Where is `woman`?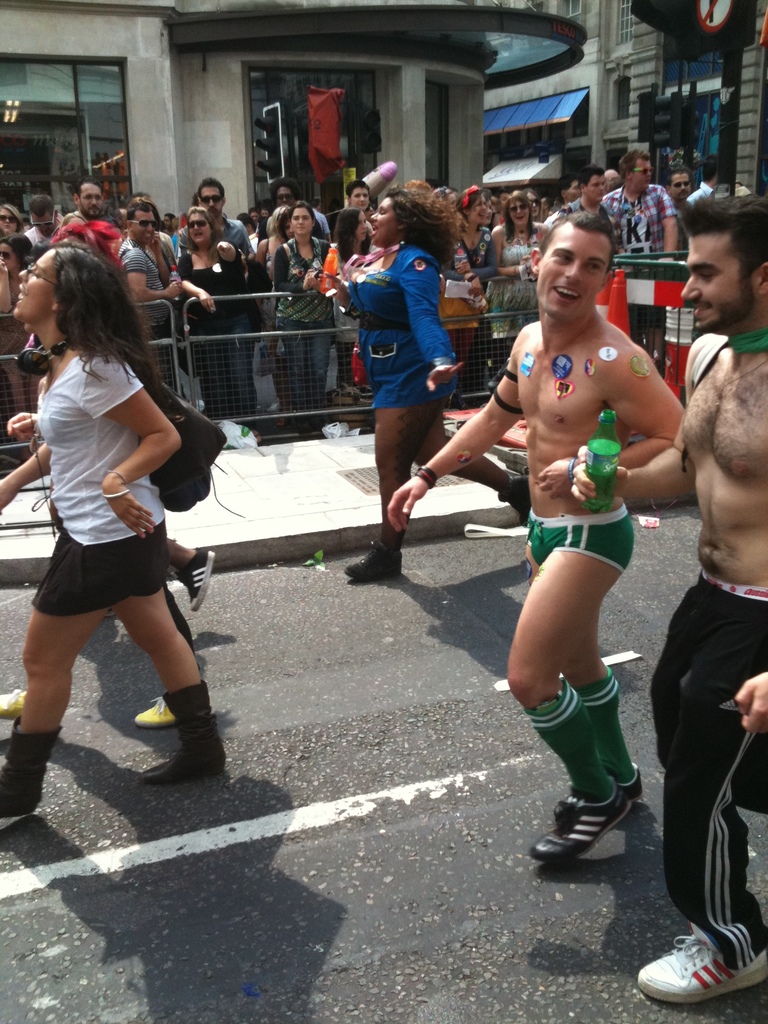
(left=0, top=232, right=28, bottom=383).
